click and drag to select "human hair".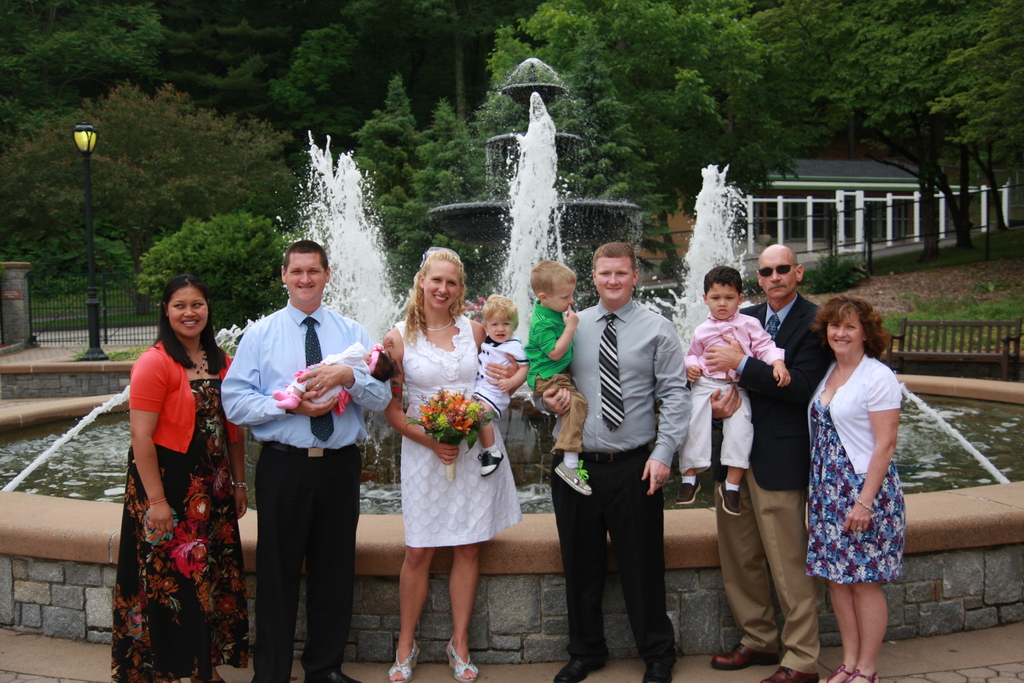
Selection: 481/292/516/326.
